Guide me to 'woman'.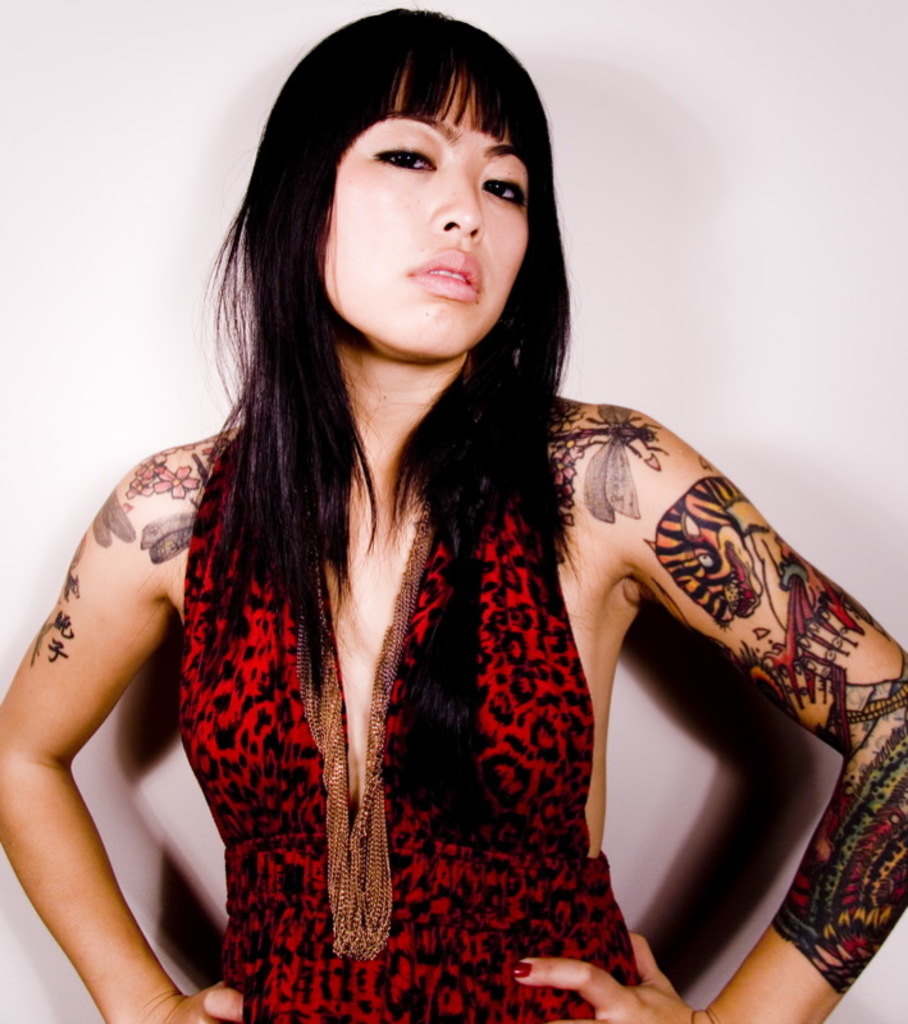
Guidance: <region>35, 9, 835, 982</region>.
